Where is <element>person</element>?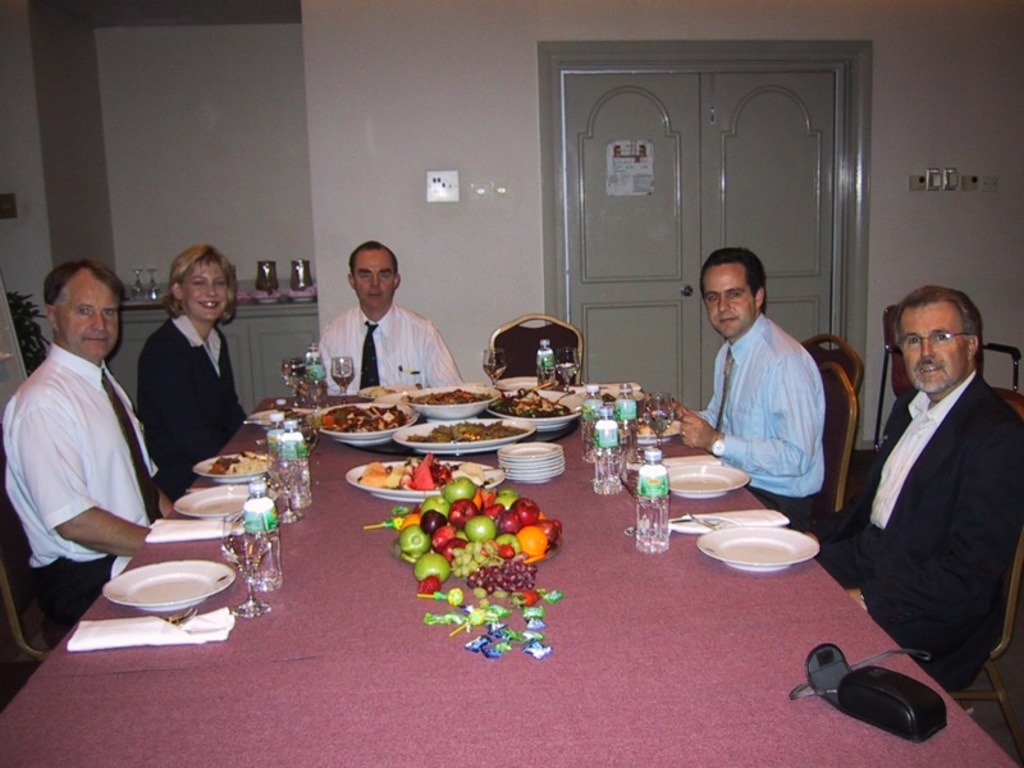
box=[133, 247, 253, 493].
